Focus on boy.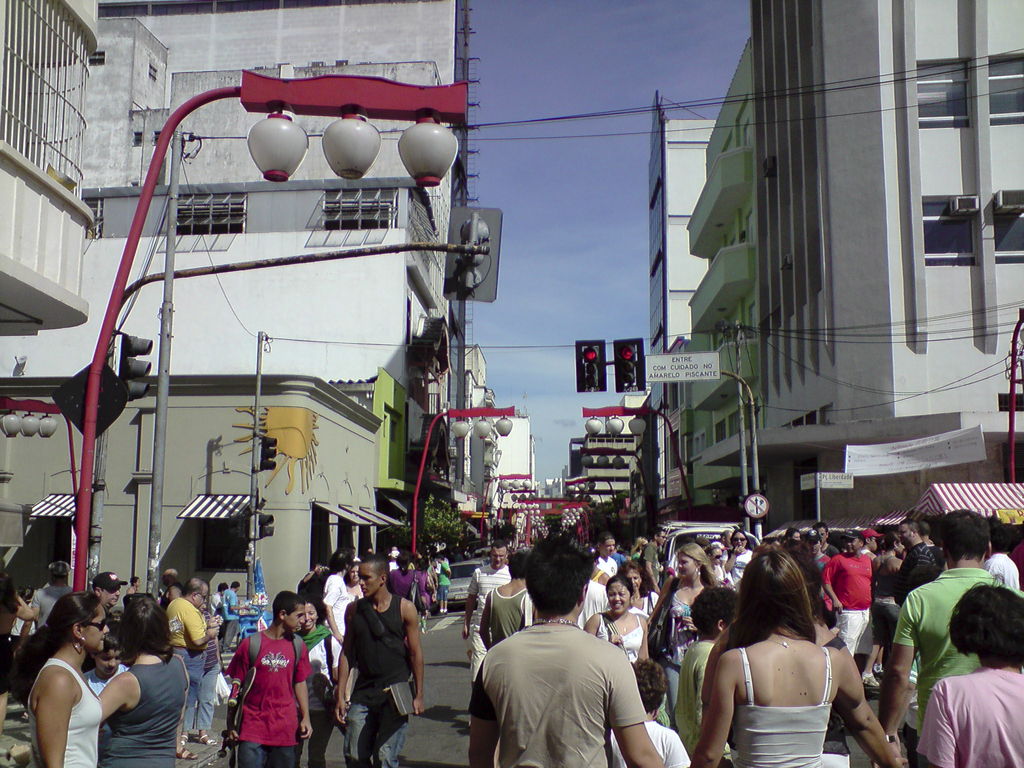
Focused at (670,588,737,764).
